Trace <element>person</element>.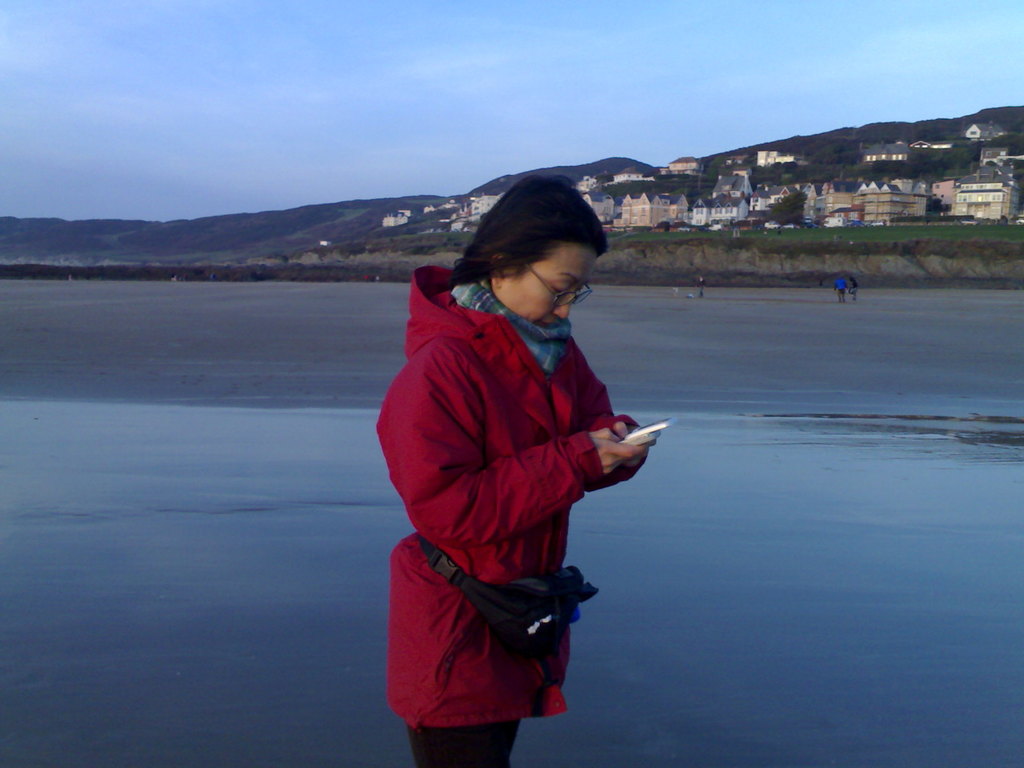
Traced to bbox=(697, 275, 705, 299).
